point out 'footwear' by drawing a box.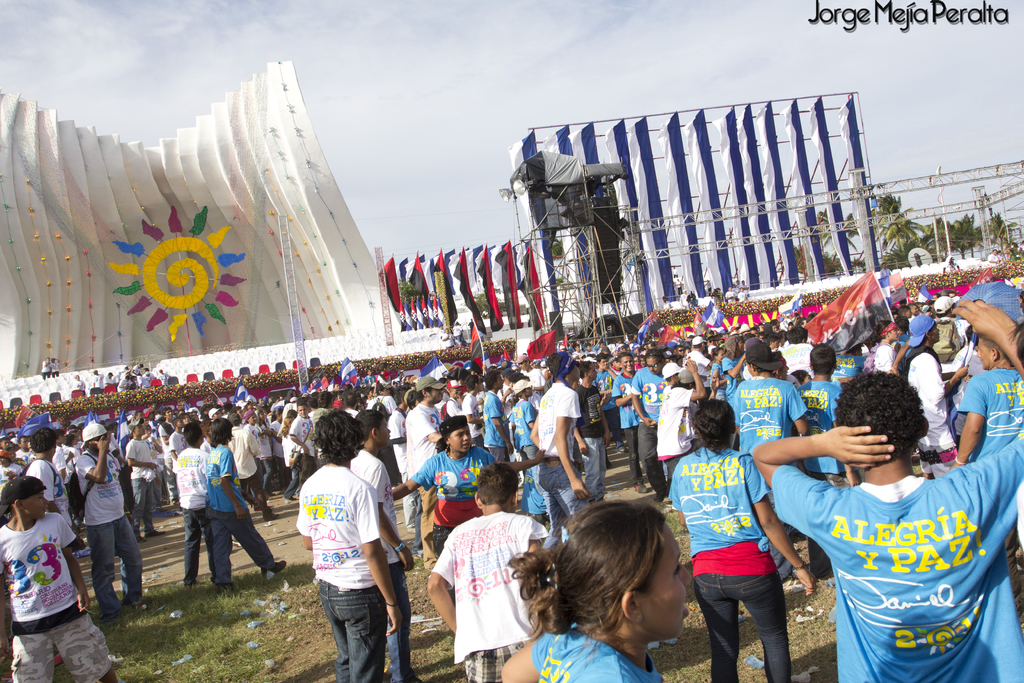
box(260, 559, 286, 577).
